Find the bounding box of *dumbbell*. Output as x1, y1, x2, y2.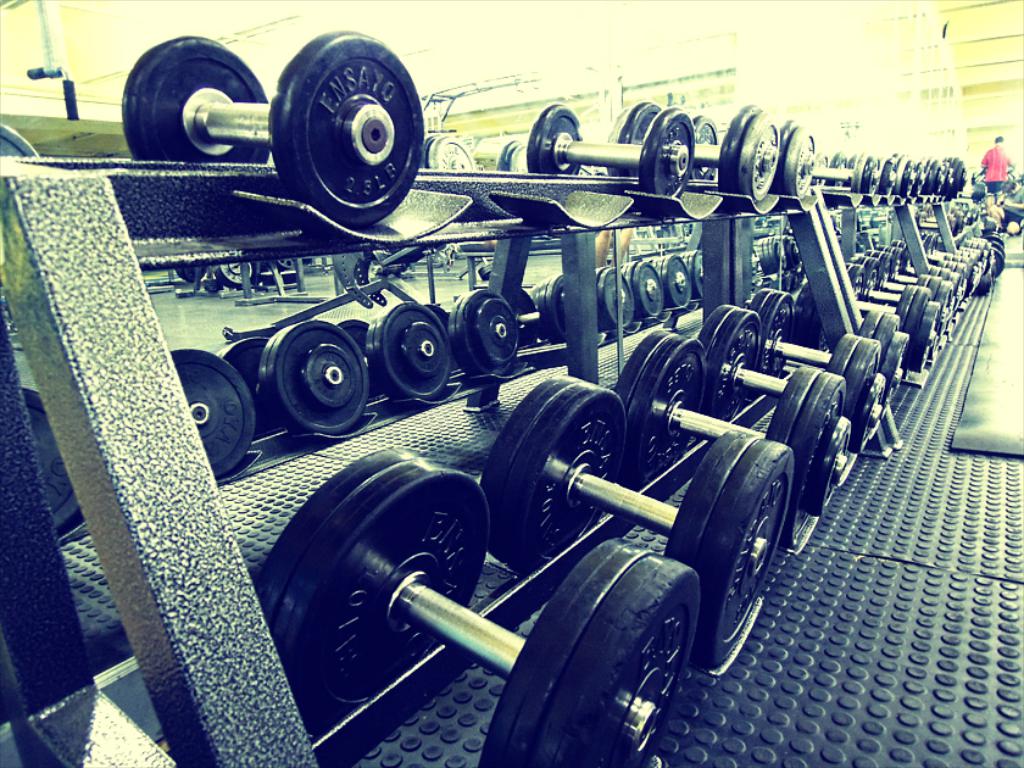
695, 108, 817, 197.
